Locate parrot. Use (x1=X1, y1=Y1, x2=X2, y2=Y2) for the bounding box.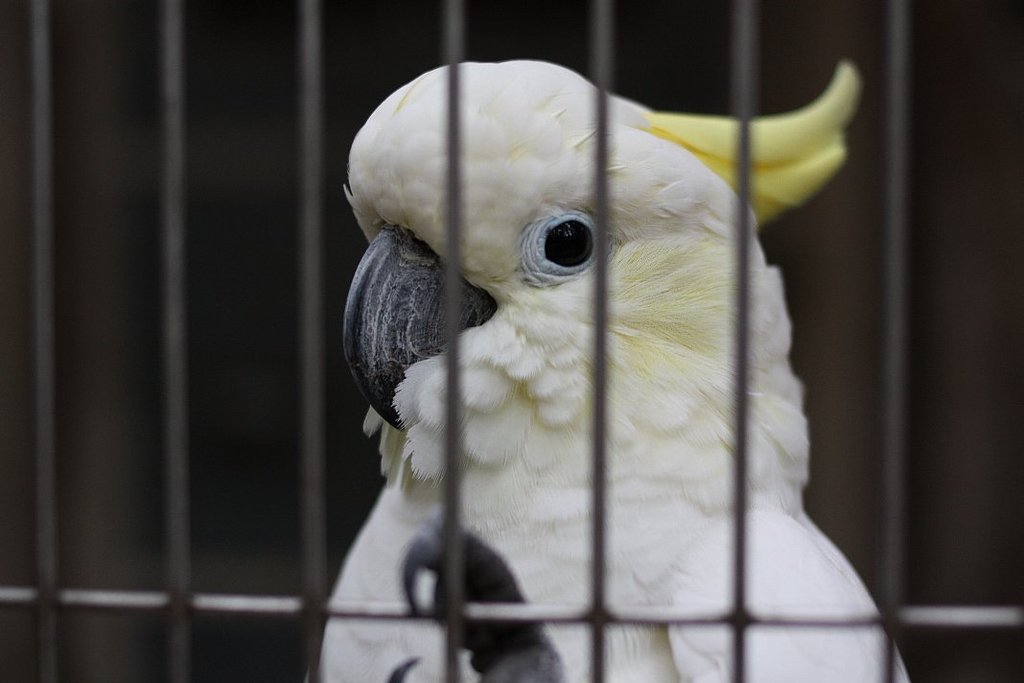
(x1=304, y1=56, x2=910, y2=673).
